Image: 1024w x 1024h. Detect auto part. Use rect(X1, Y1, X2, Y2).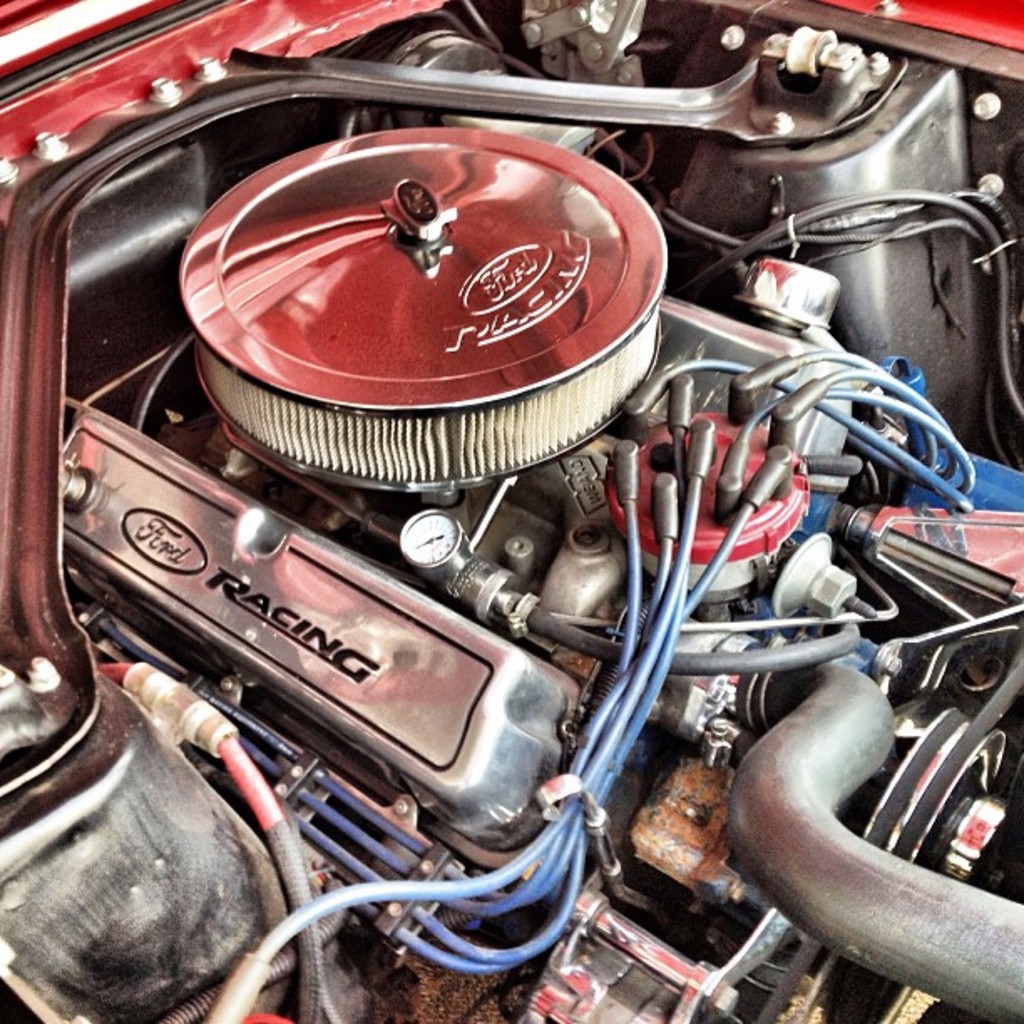
rect(35, 37, 962, 975).
